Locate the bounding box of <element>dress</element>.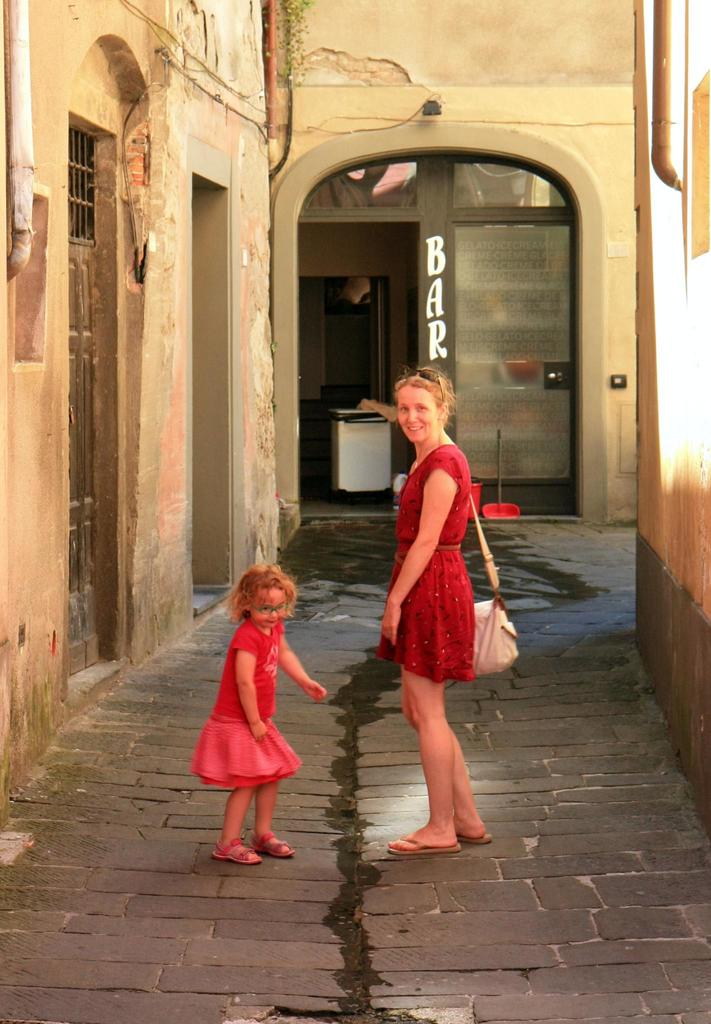
Bounding box: (left=378, top=440, right=472, bottom=685).
